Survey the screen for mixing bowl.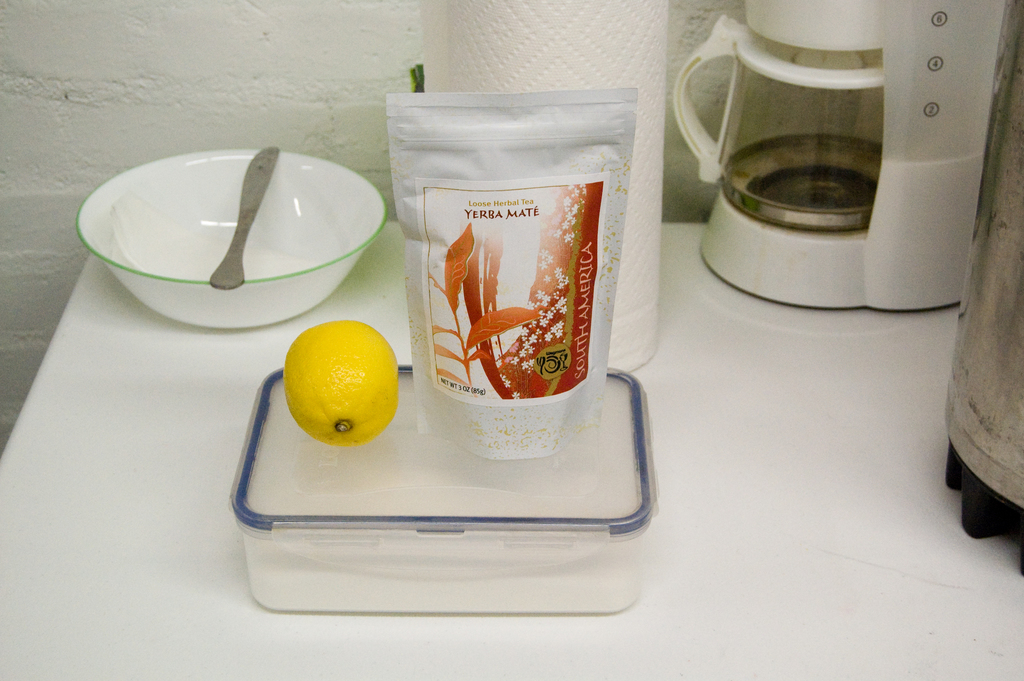
Survey found: [x1=82, y1=140, x2=375, y2=335].
